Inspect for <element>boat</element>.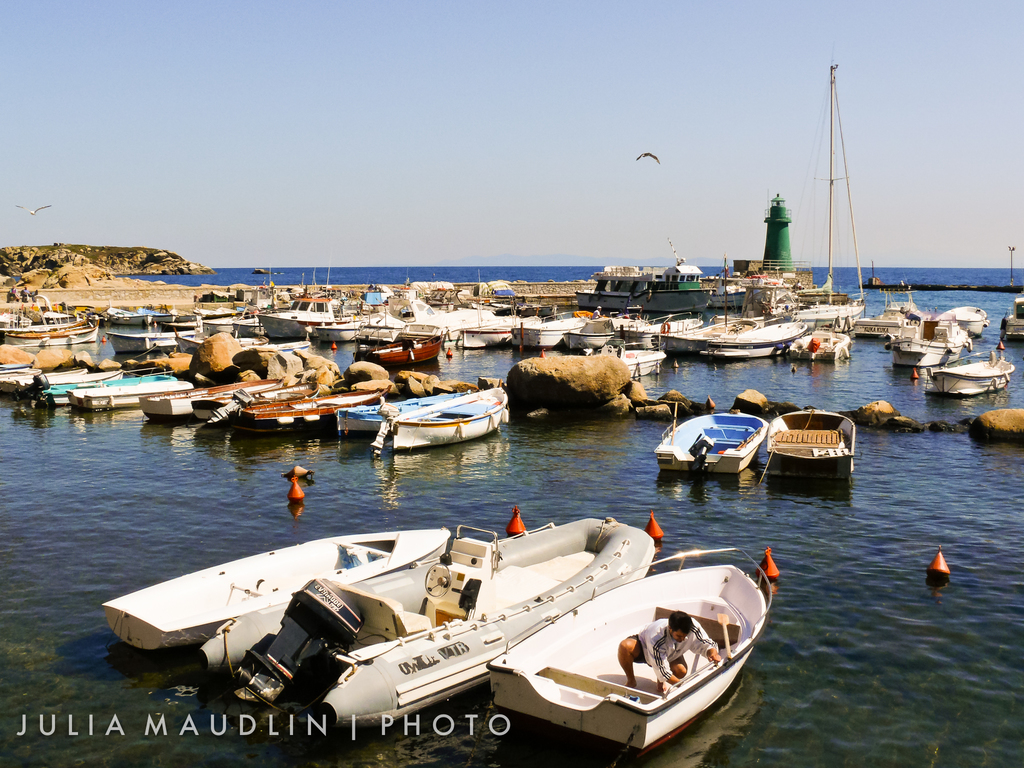
Inspection: x1=192, y1=379, x2=321, y2=419.
